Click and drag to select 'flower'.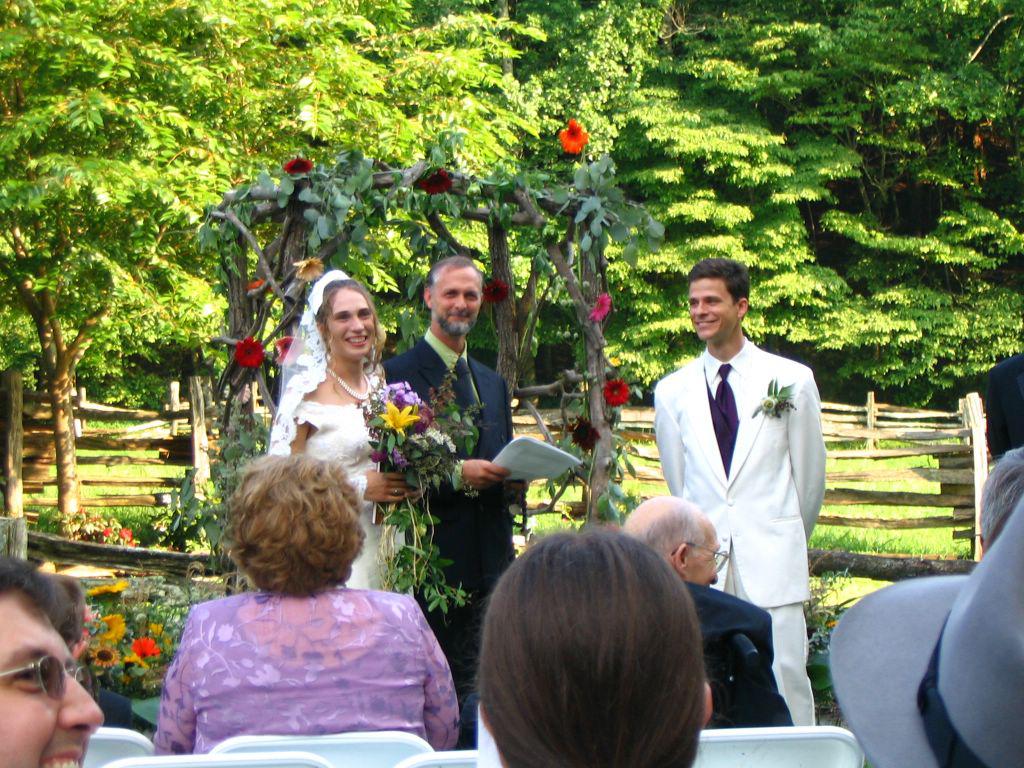
Selection: 600, 374, 626, 405.
